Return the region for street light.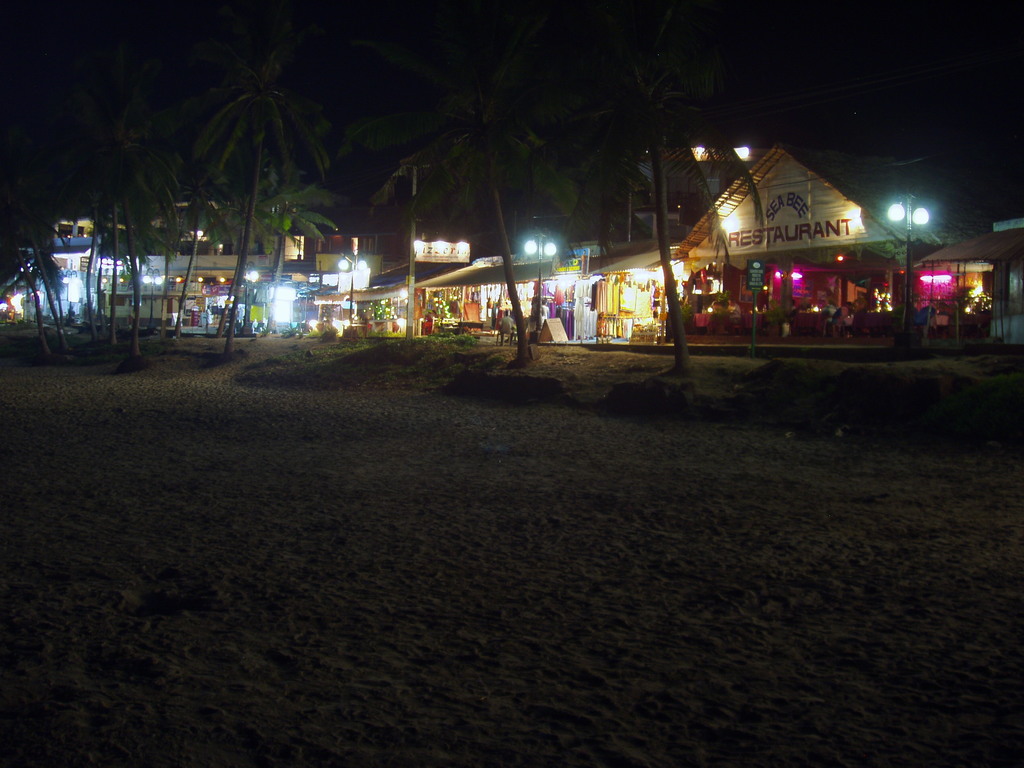
BBox(523, 226, 556, 342).
